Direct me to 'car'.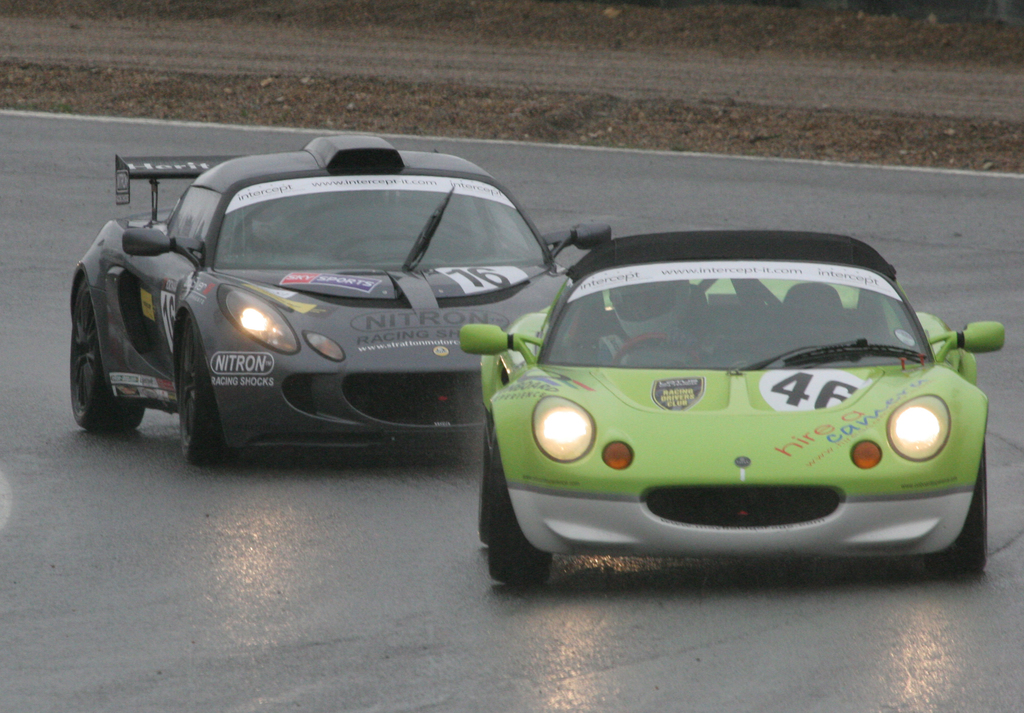
Direction: (left=449, top=230, right=986, bottom=583).
